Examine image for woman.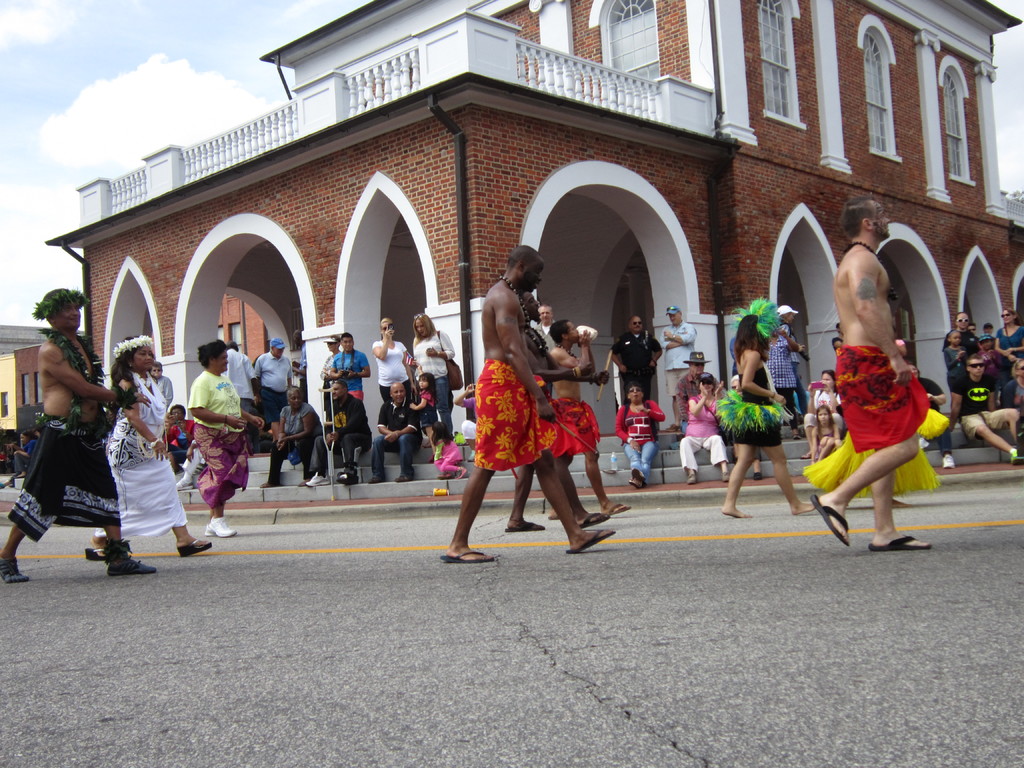
Examination result: bbox=[717, 317, 810, 521].
